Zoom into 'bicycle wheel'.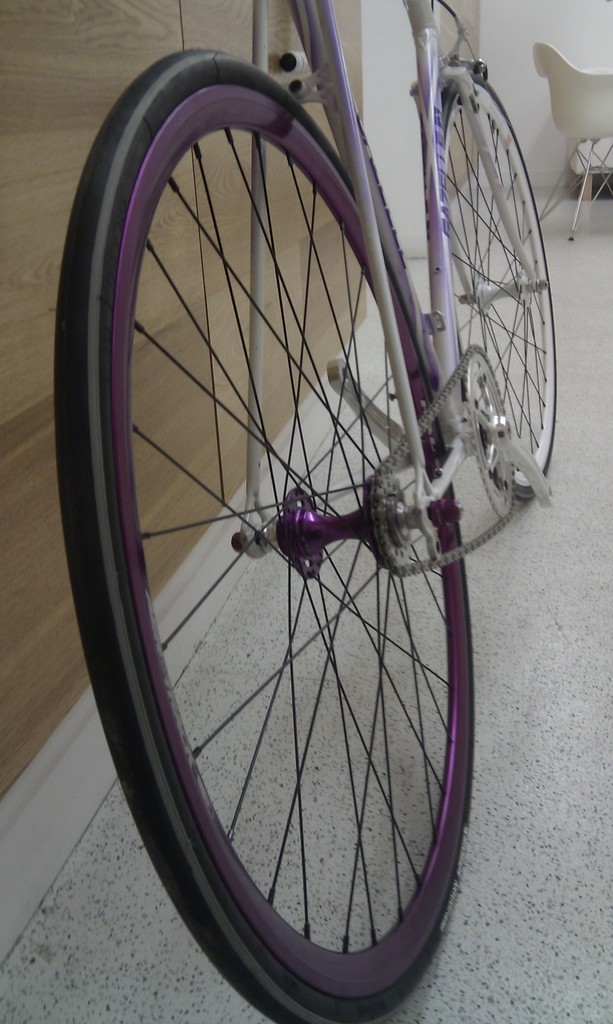
Zoom target: left=113, top=96, right=515, bottom=1012.
